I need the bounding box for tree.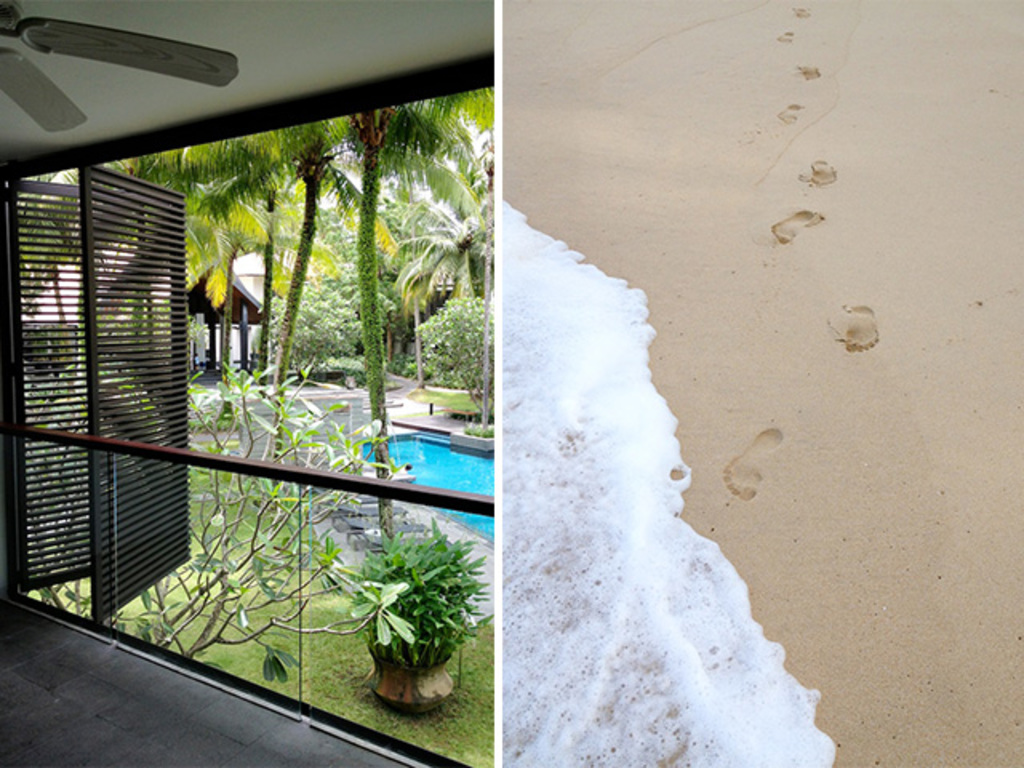
Here it is: 22, 358, 410, 688.
